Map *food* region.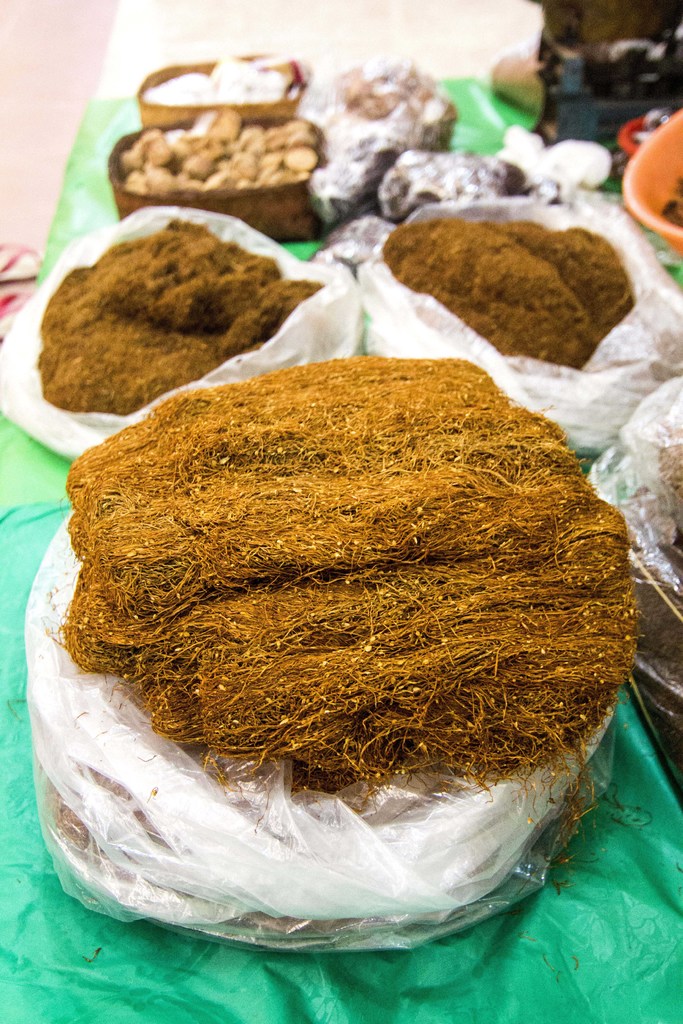
Mapped to BBox(121, 108, 322, 188).
